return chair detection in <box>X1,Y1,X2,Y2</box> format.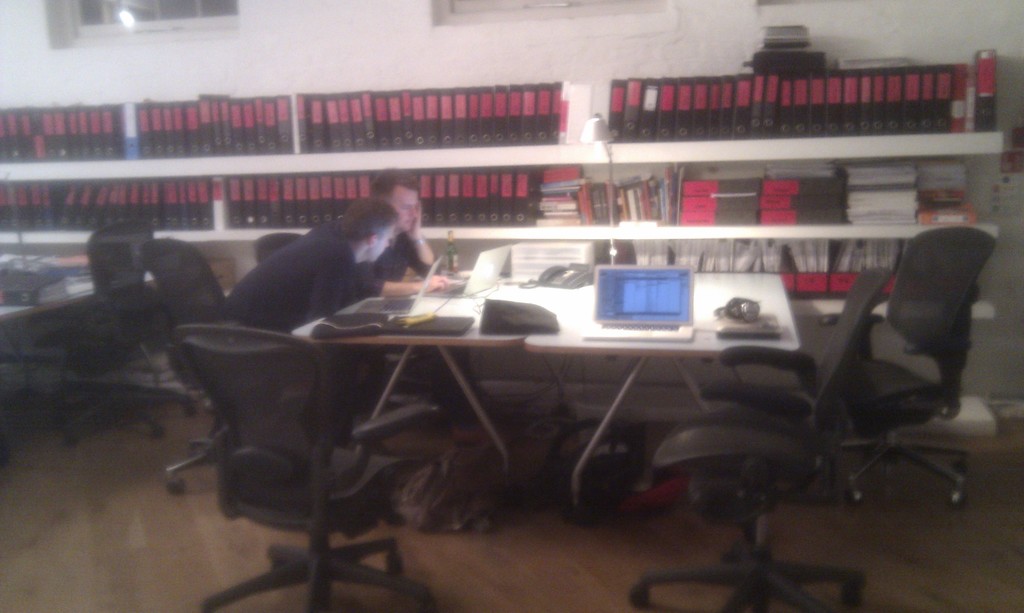
<box>33,221,189,444</box>.
